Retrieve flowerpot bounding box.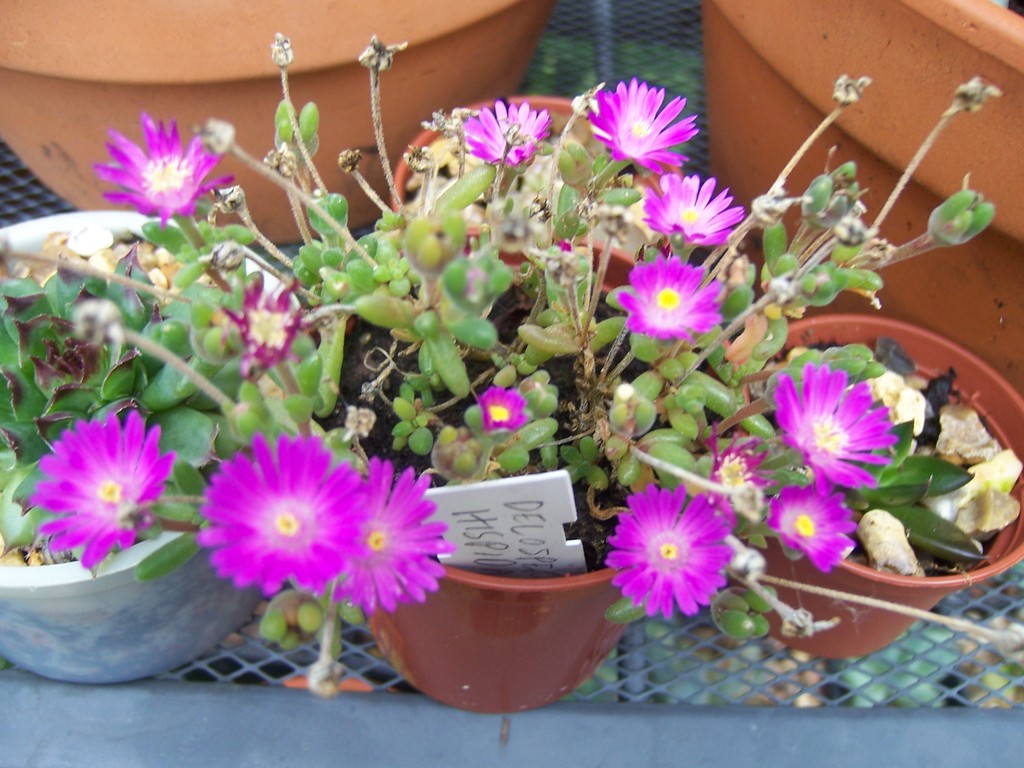
Bounding box: 0/0/551/244.
